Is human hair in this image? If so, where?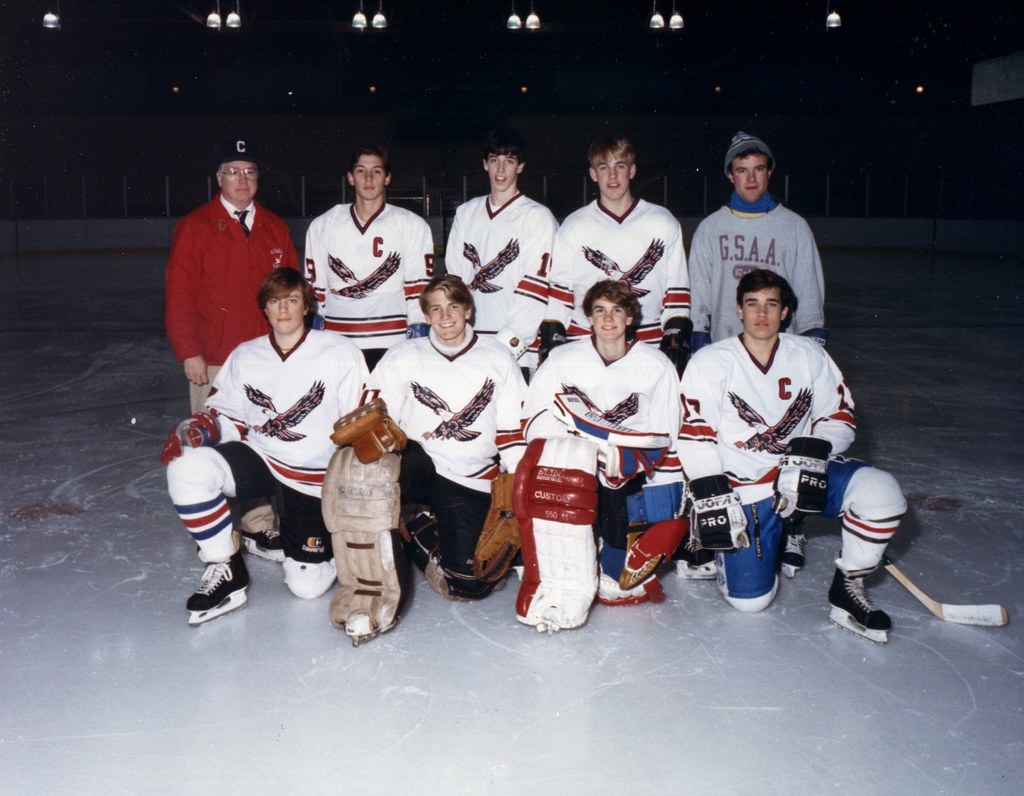
Yes, at <region>583, 275, 658, 355</region>.
